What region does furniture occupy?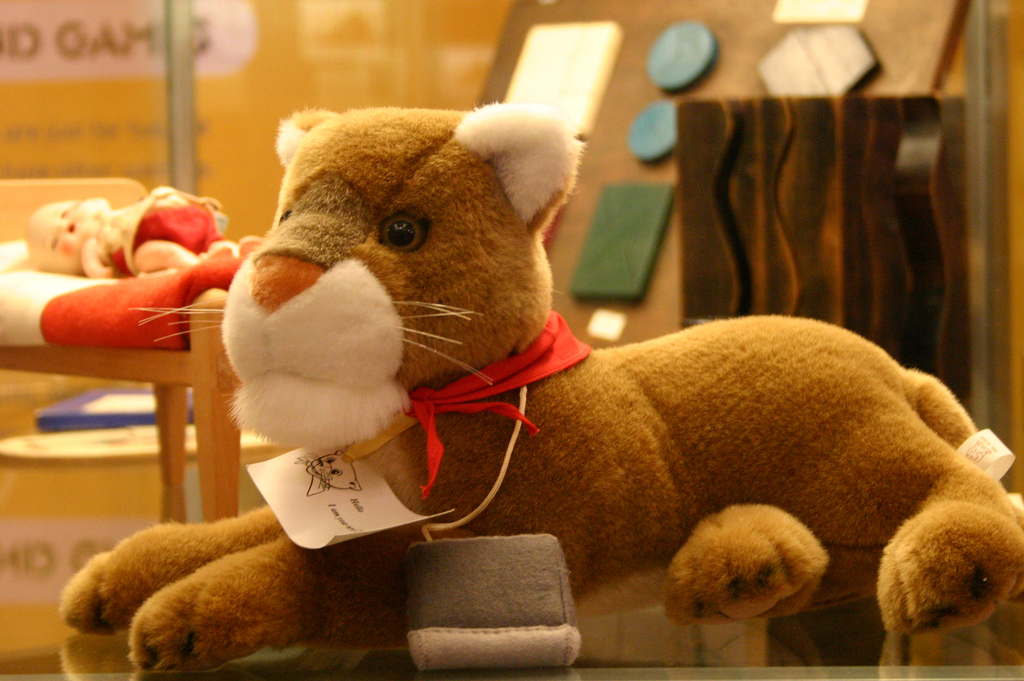
[0, 177, 243, 522].
